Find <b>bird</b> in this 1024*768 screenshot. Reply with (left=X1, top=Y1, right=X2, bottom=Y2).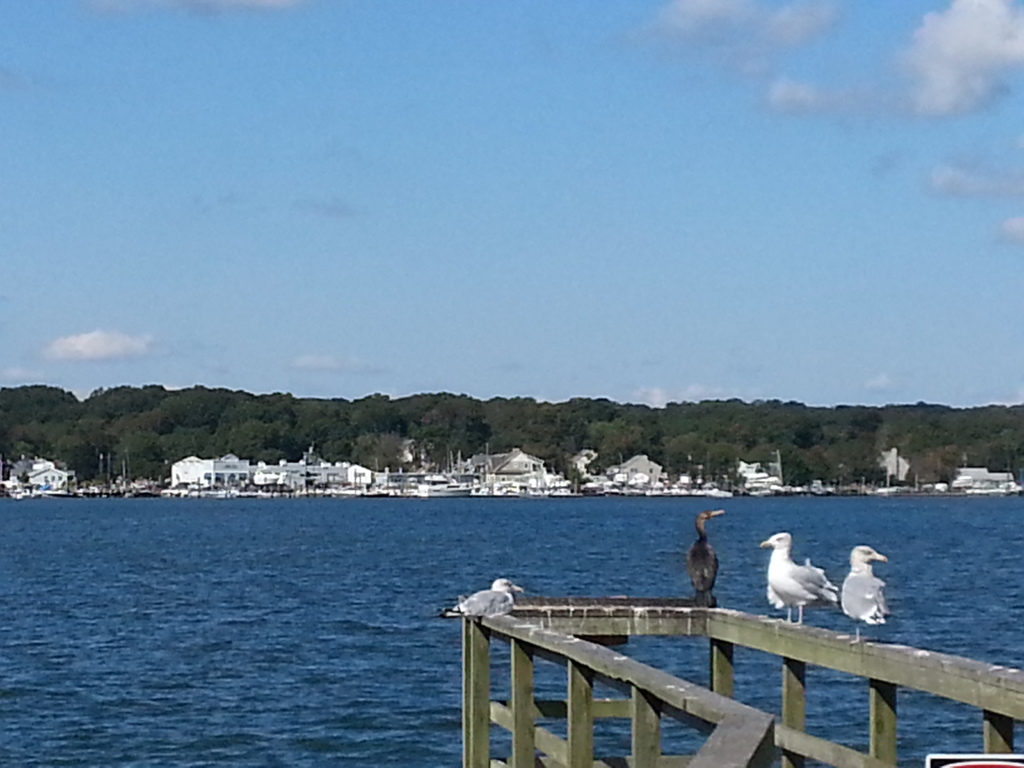
(left=826, top=540, right=895, bottom=634).
